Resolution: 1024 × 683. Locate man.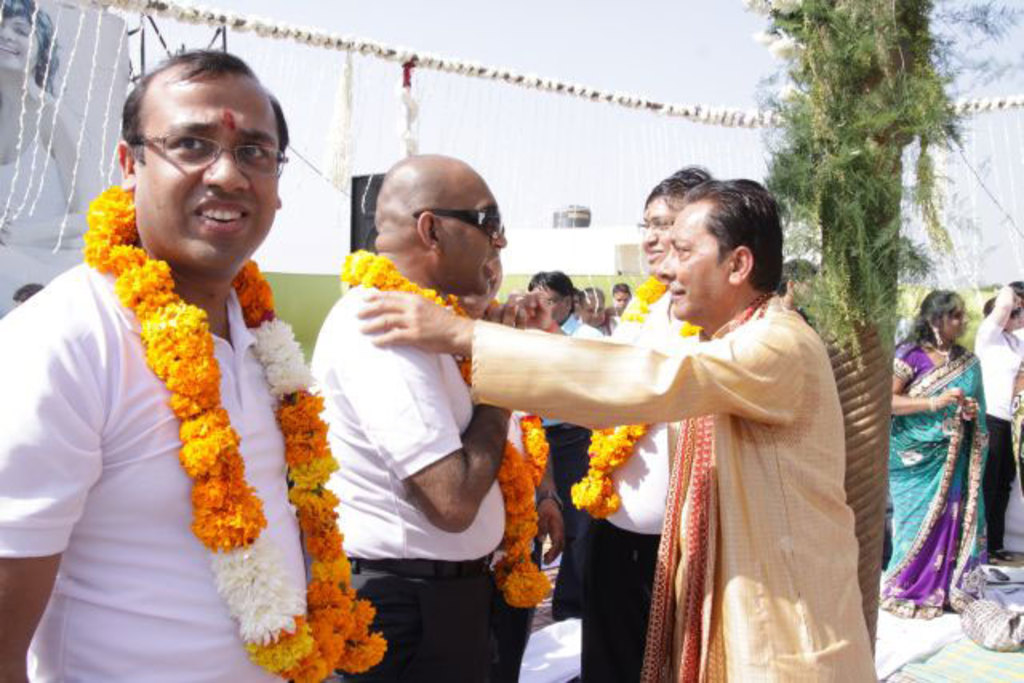
0, 45, 384, 681.
